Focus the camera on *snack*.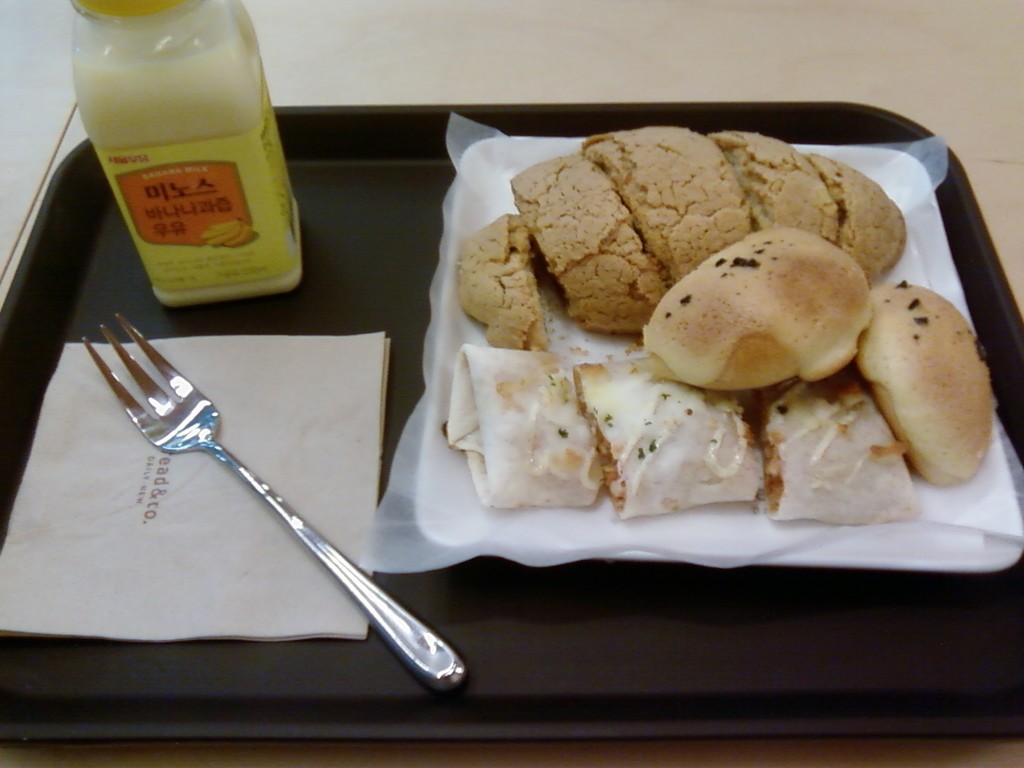
Focus region: [663,216,870,372].
